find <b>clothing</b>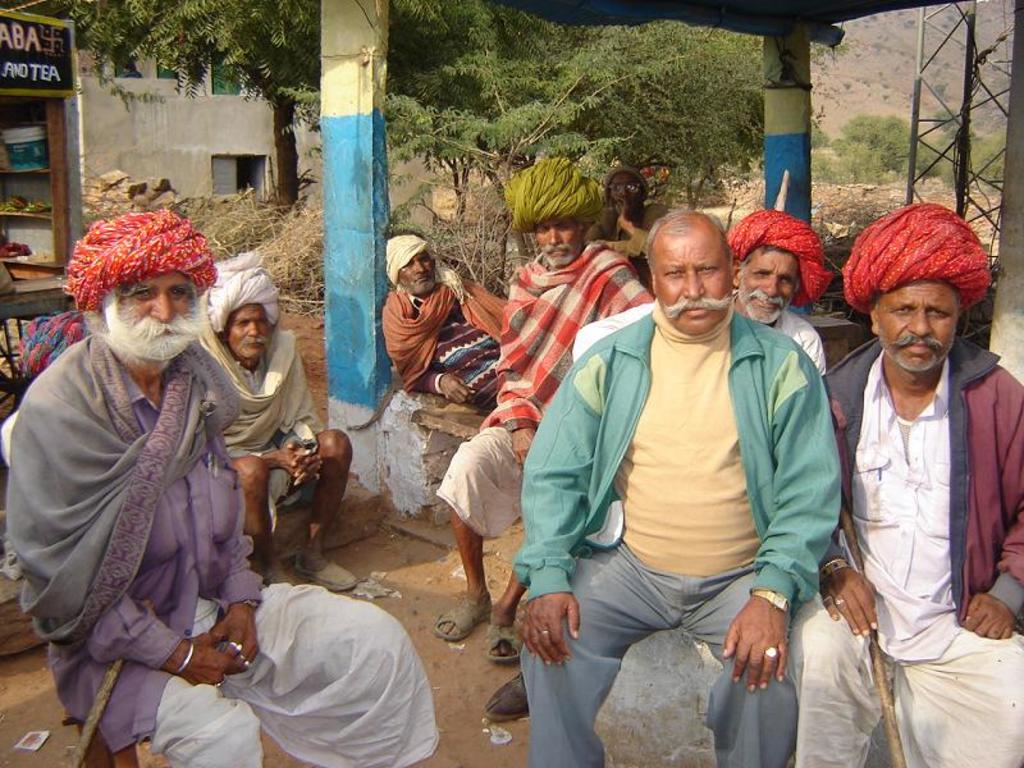
crop(5, 316, 90, 371)
